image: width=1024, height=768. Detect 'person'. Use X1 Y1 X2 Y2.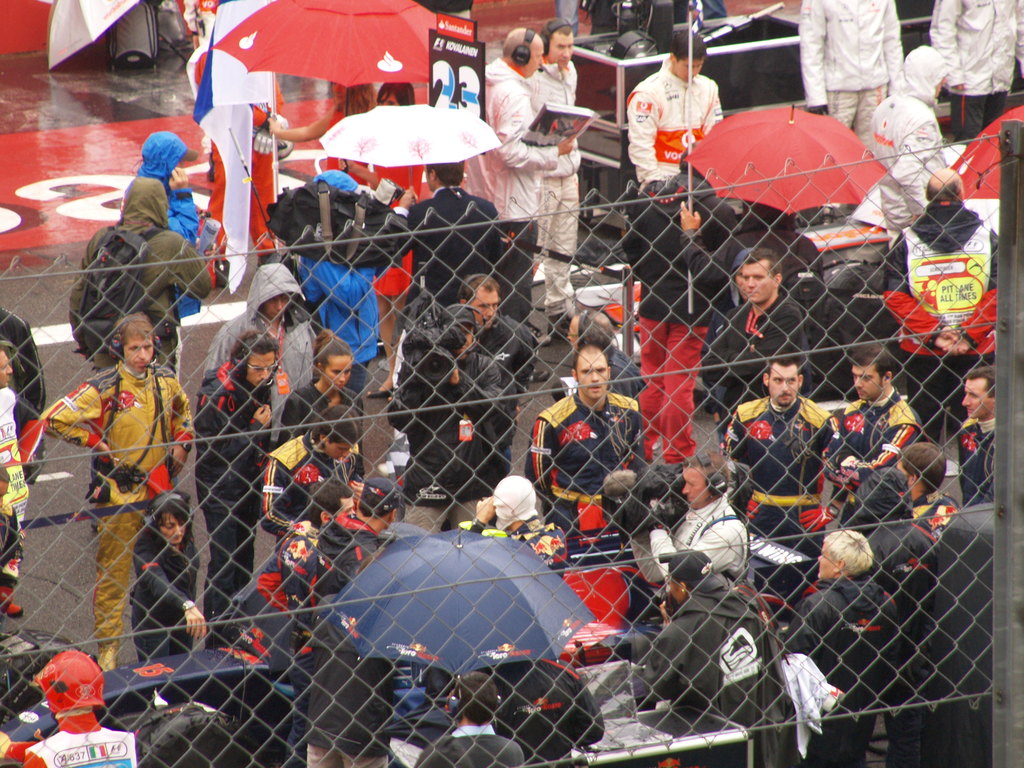
928 0 1023 142.
